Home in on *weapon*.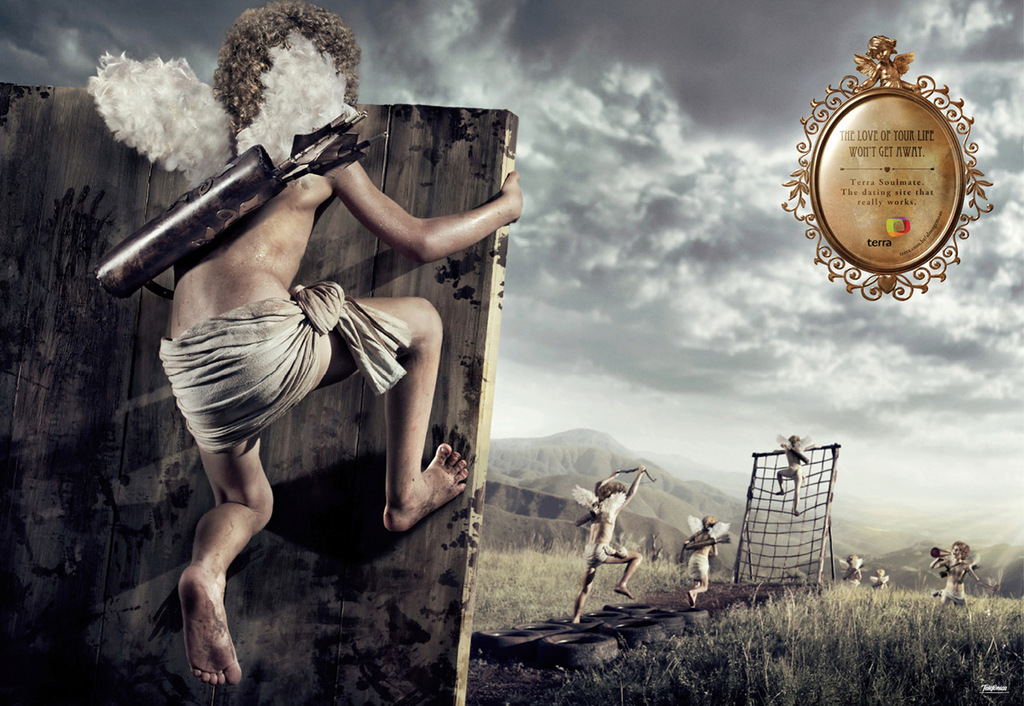
Homed in at bbox=[588, 464, 657, 499].
